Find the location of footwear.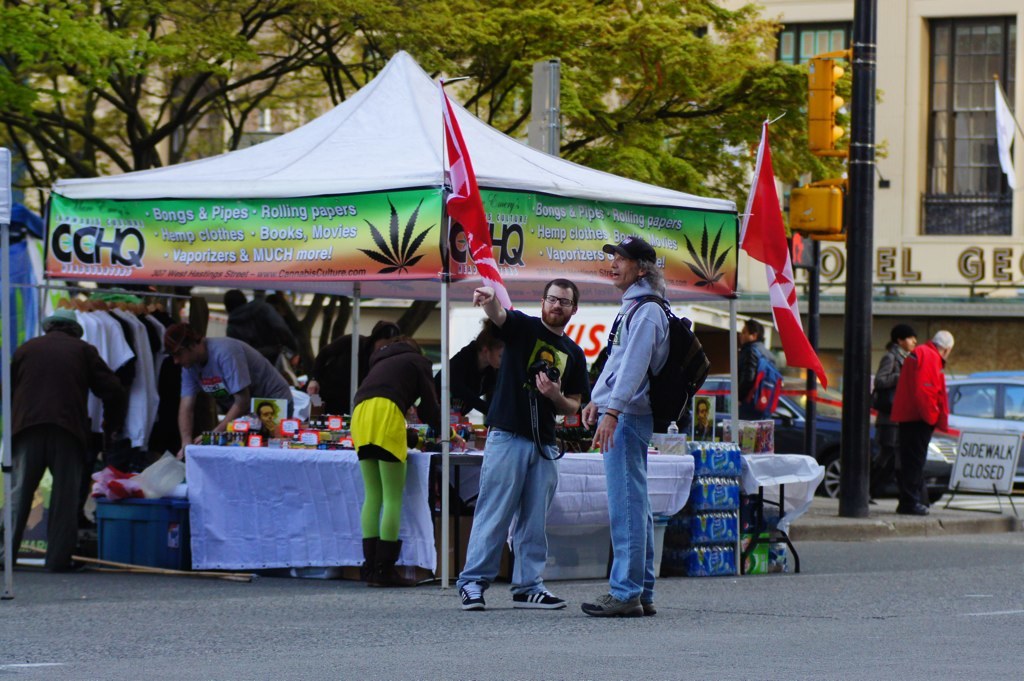
Location: 640,595,659,617.
